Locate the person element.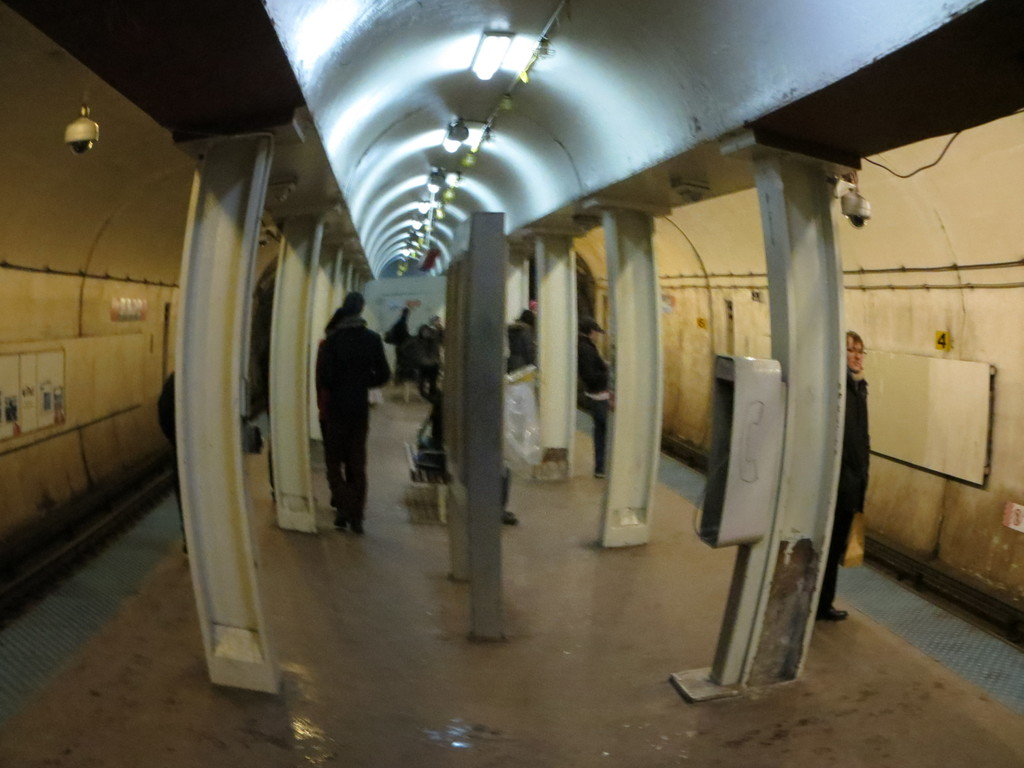
Element bbox: [576,319,607,479].
